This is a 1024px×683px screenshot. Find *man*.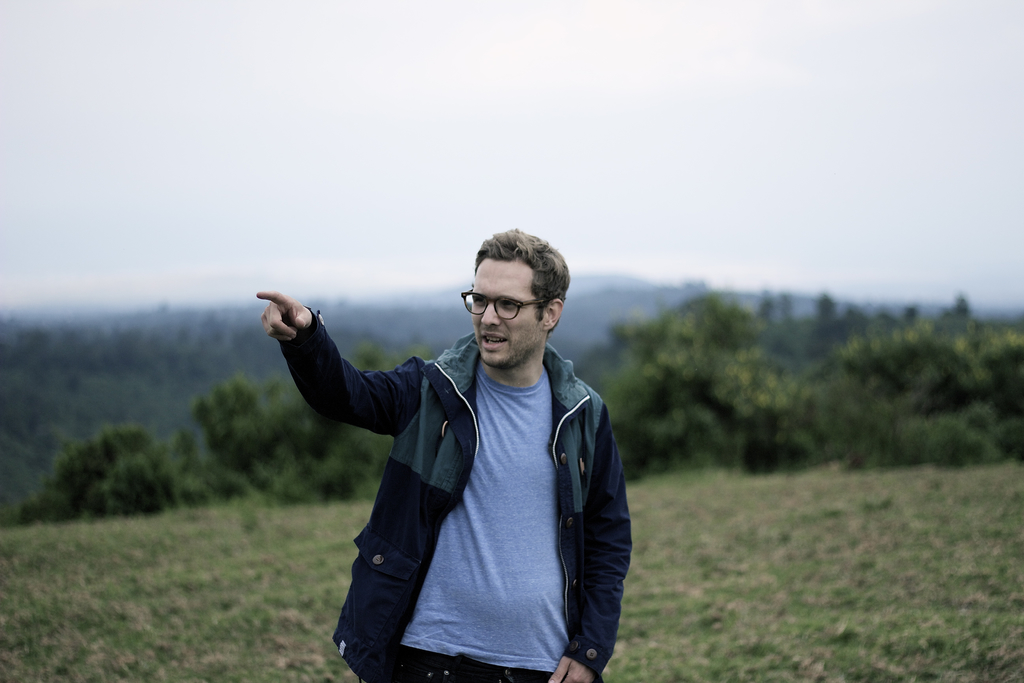
Bounding box: 264, 220, 657, 677.
